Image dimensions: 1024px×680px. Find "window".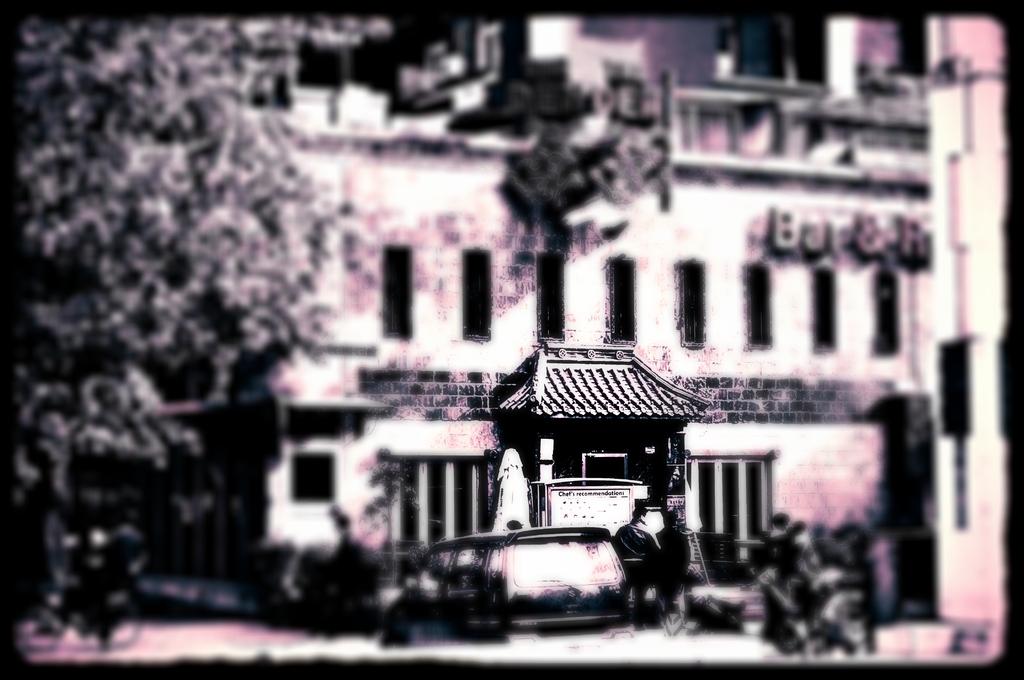
left=609, top=256, right=632, bottom=341.
